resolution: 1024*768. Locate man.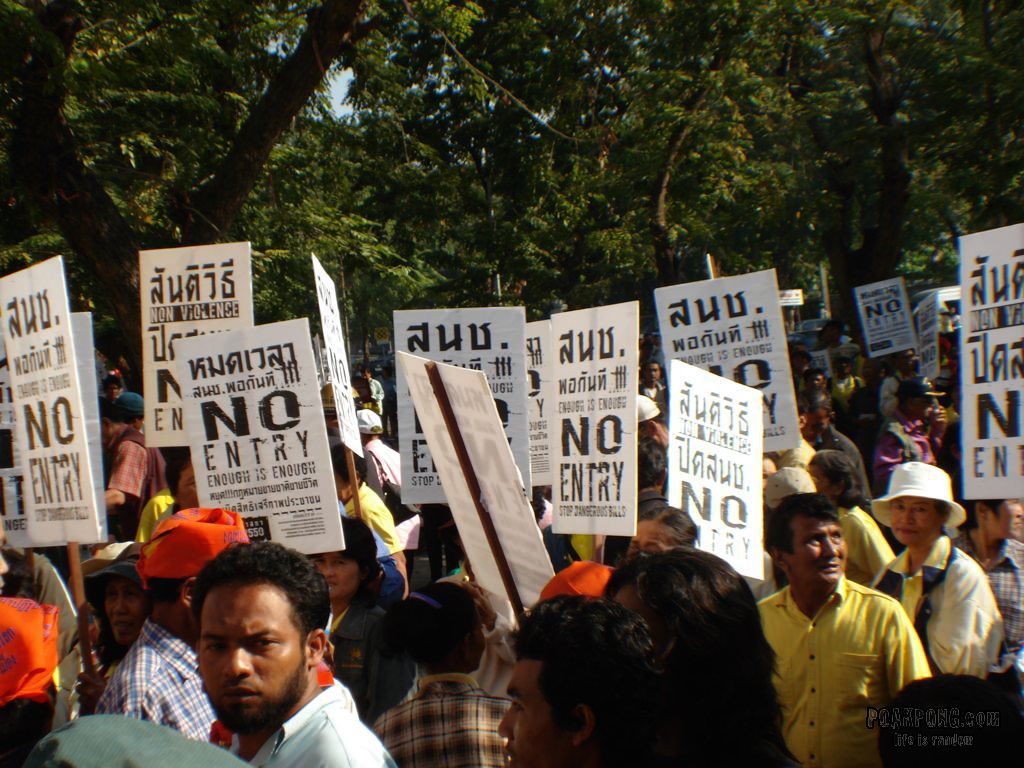
{"x1": 870, "y1": 374, "x2": 948, "y2": 501}.
